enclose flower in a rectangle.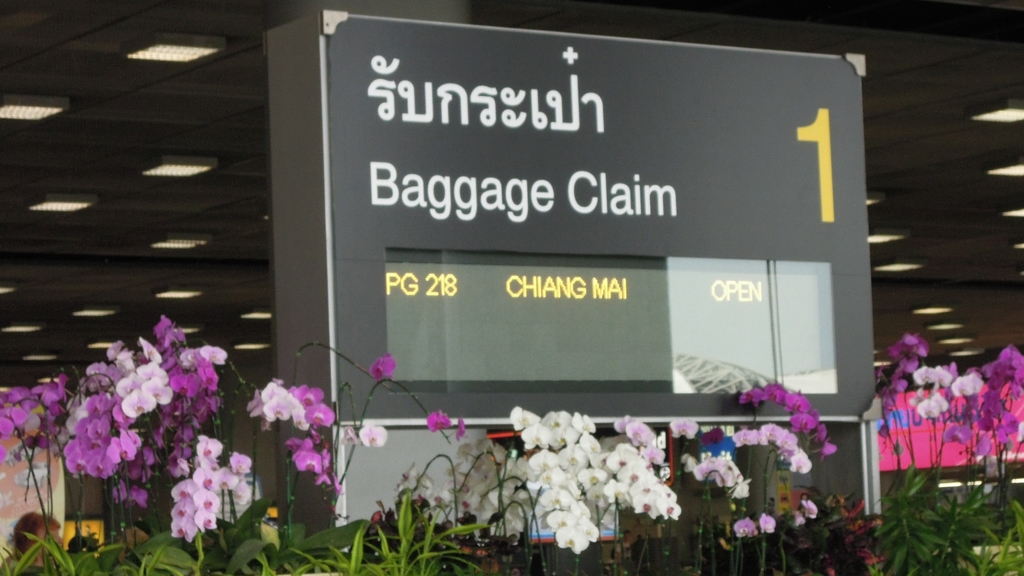
BBox(455, 424, 464, 439).
